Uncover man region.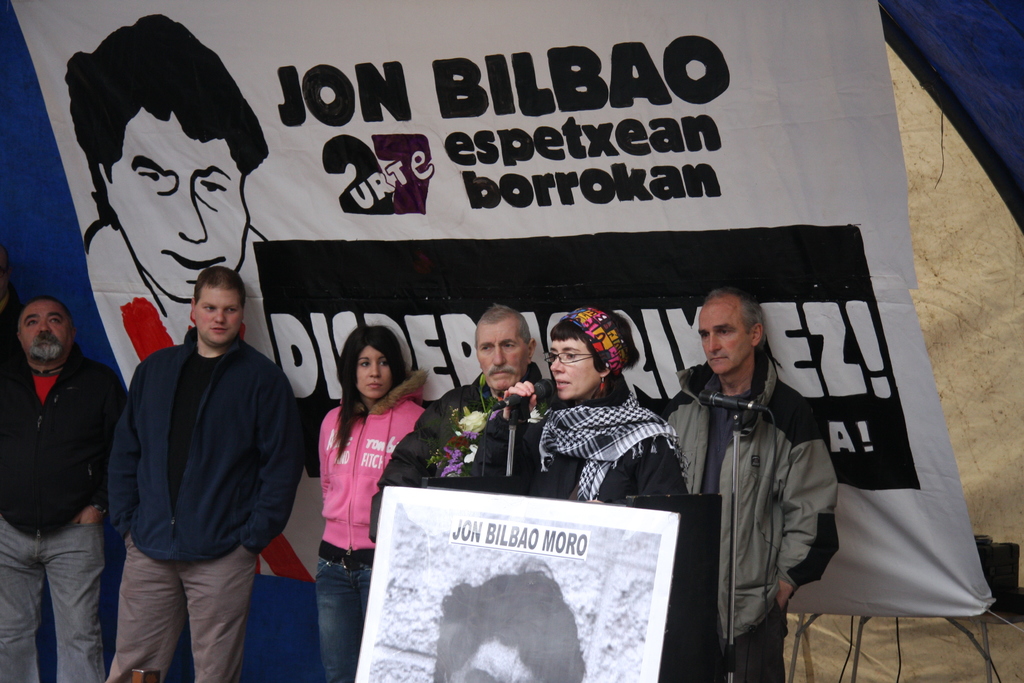
Uncovered: [x1=0, y1=296, x2=125, y2=682].
